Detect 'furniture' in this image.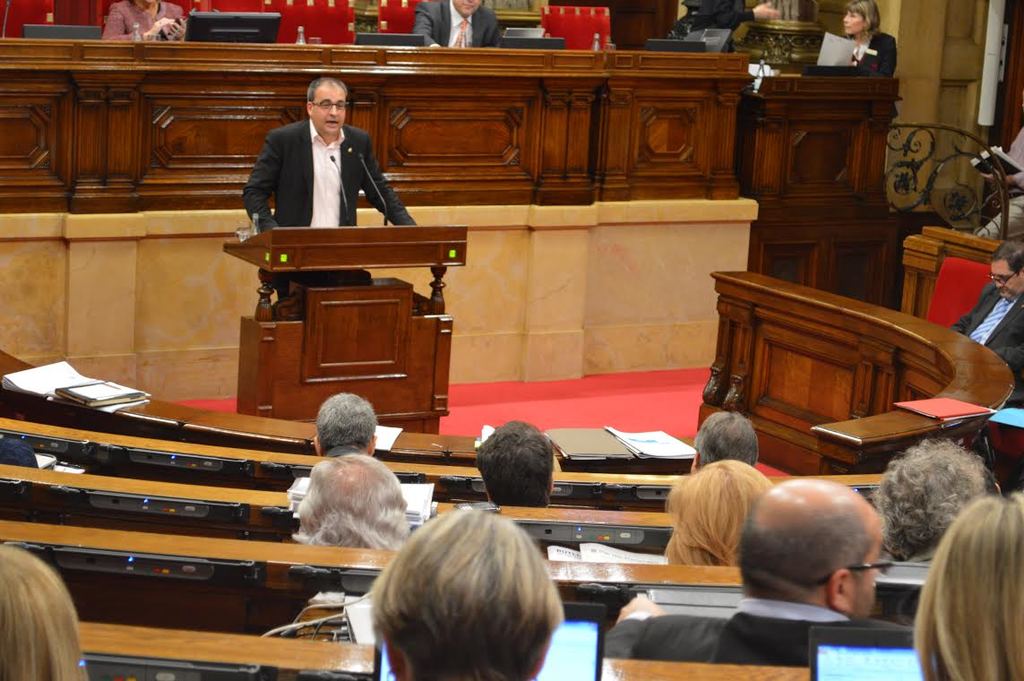
Detection: rect(265, 0, 355, 45).
